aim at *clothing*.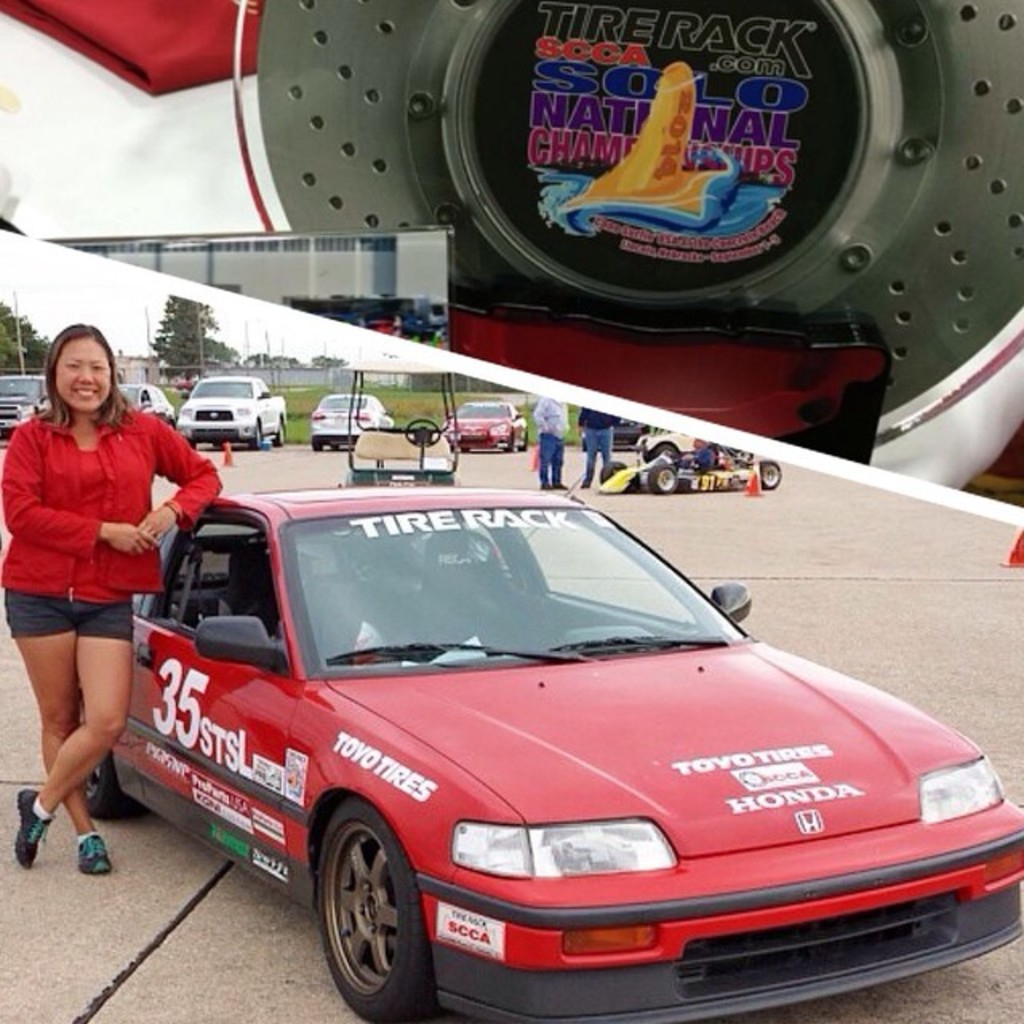
Aimed at [581,408,621,485].
